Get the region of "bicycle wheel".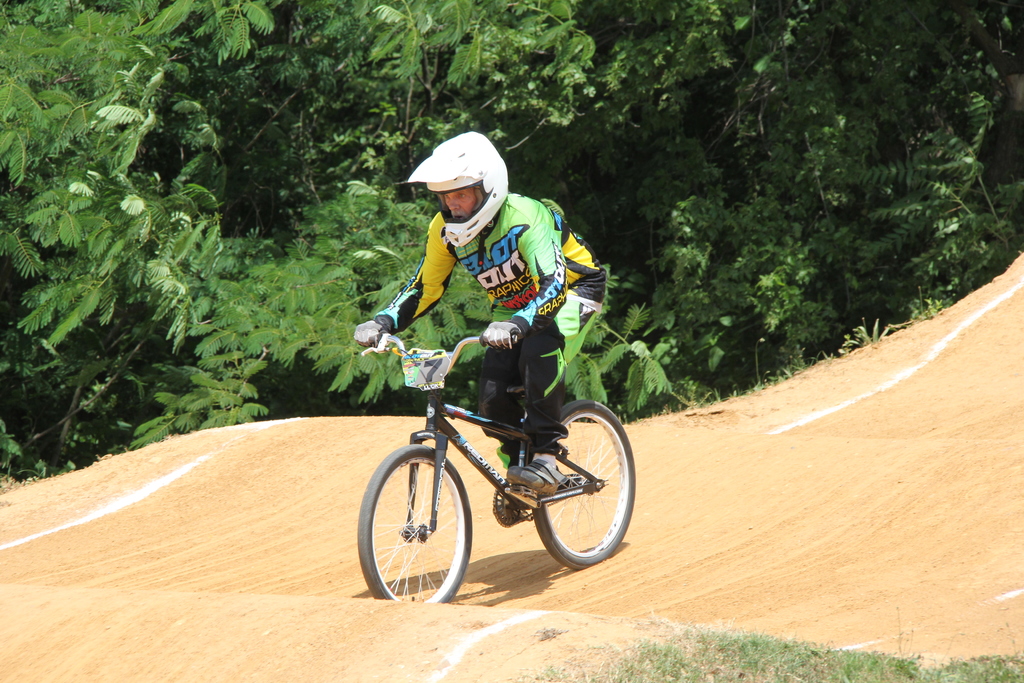
[530, 401, 635, 571].
